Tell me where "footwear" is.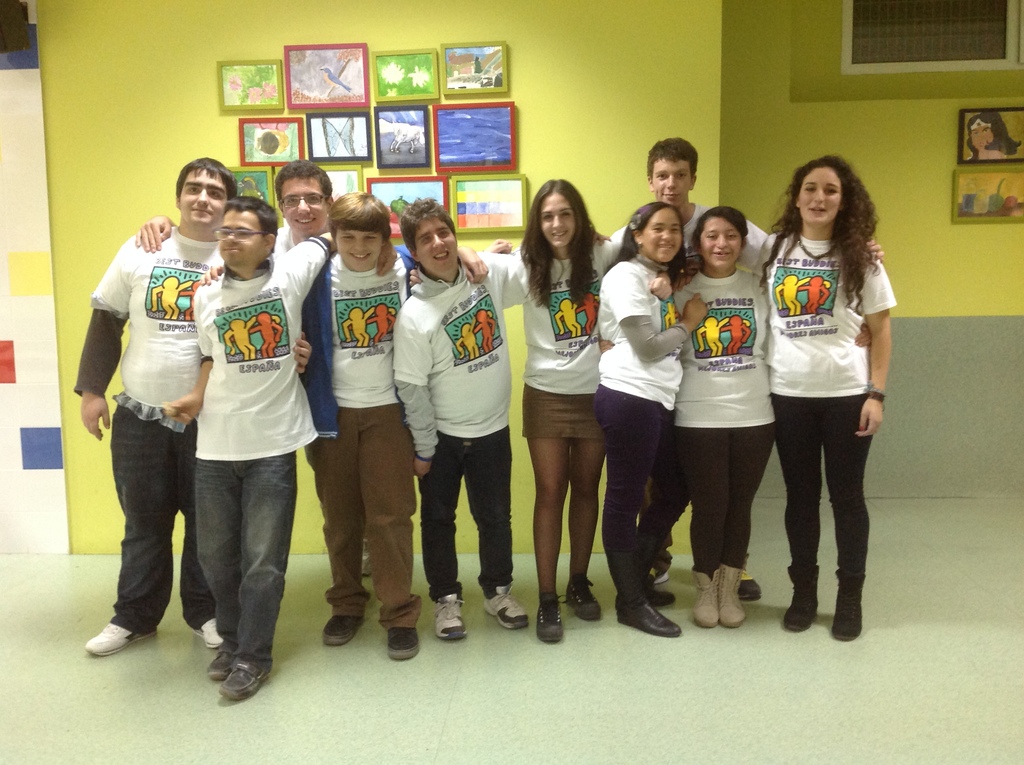
"footwear" is at 781/561/817/633.
